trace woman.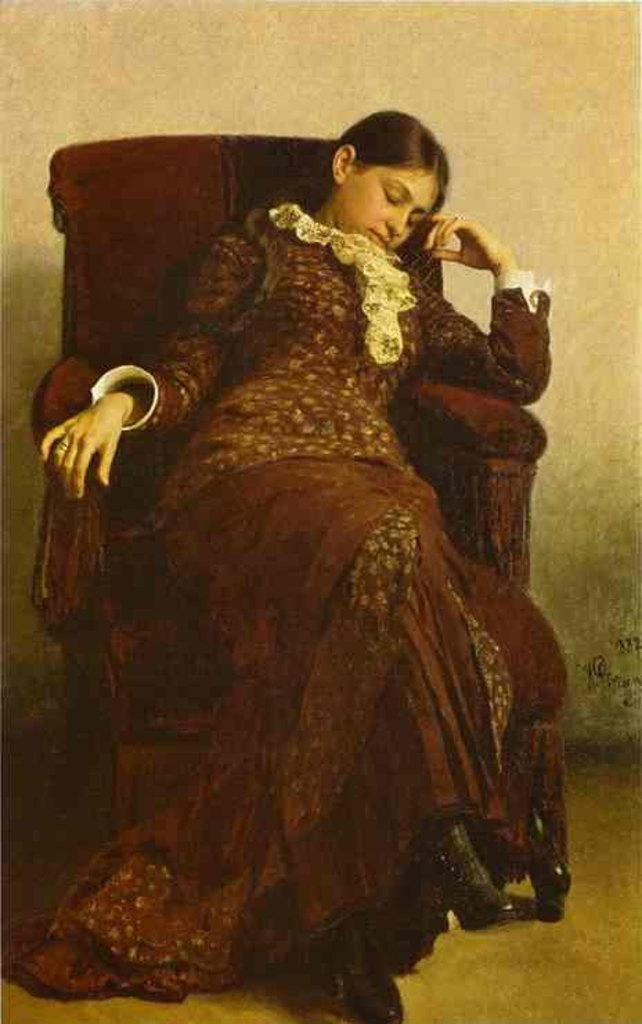
Traced to BBox(77, 136, 548, 978).
